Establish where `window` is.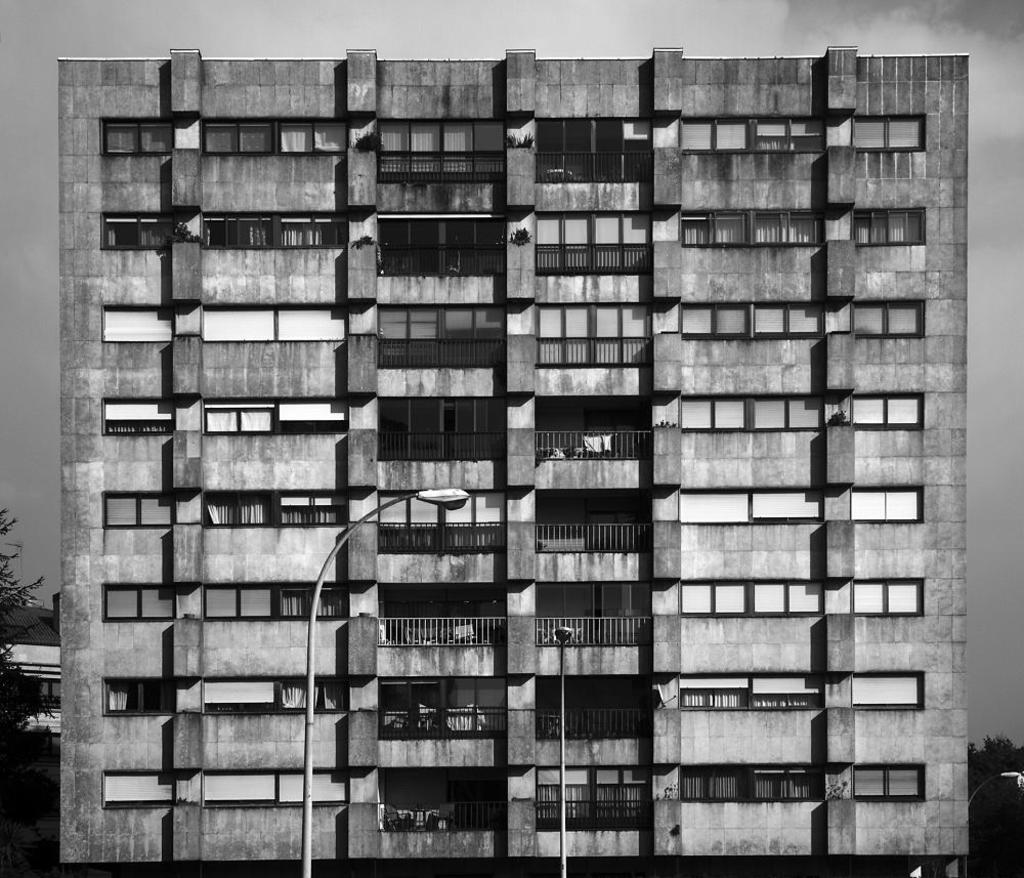
Established at [left=99, top=213, right=173, bottom=248].
